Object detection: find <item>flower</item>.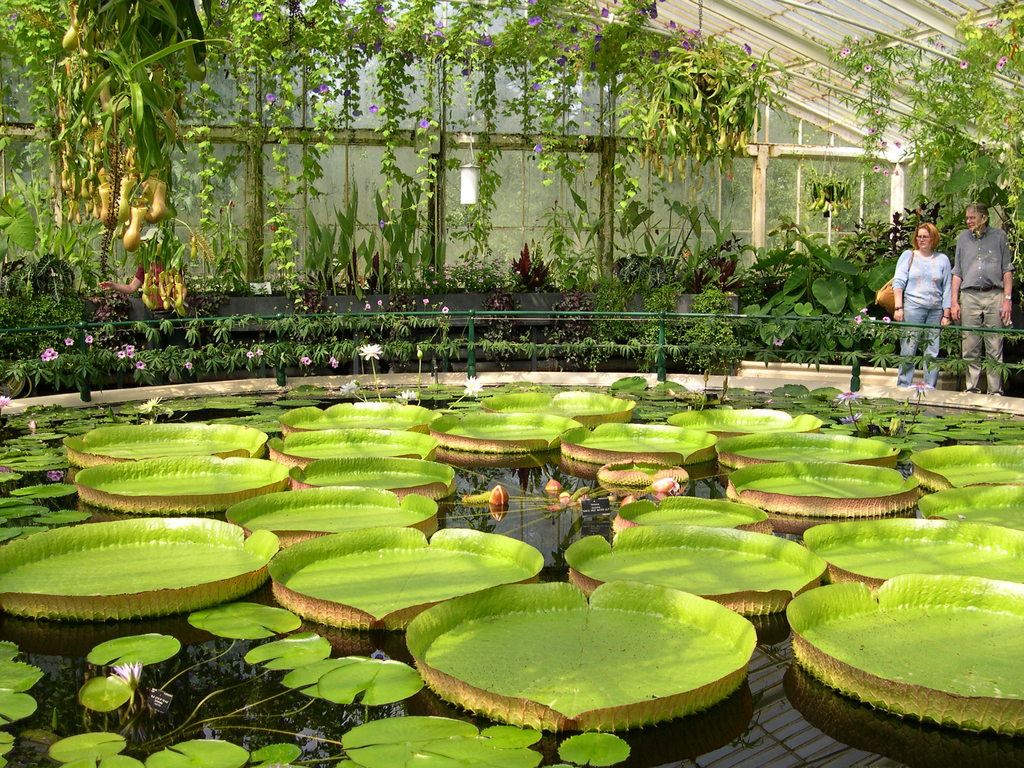
BBox(536, 145, 545, 154).
